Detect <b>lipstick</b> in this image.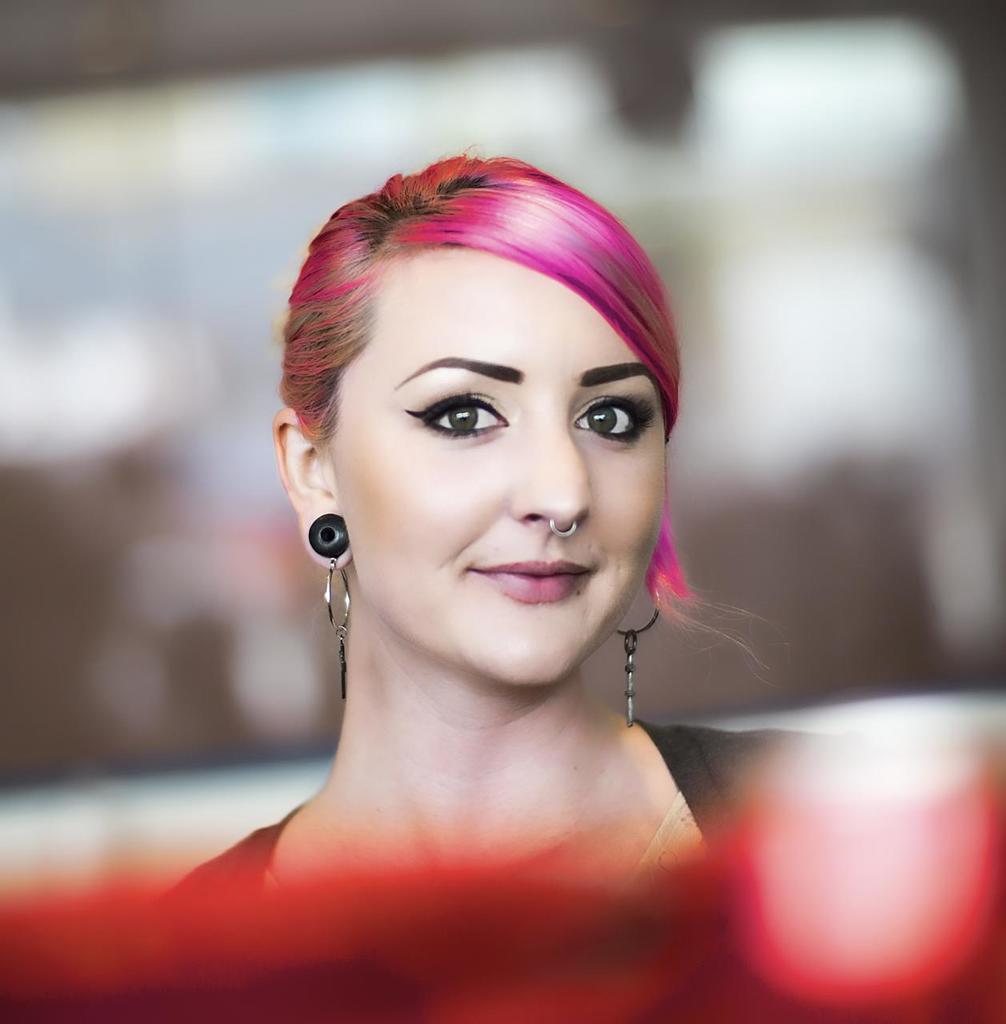
Detection: x1=472 y1=562 x2=592 y2=602.
